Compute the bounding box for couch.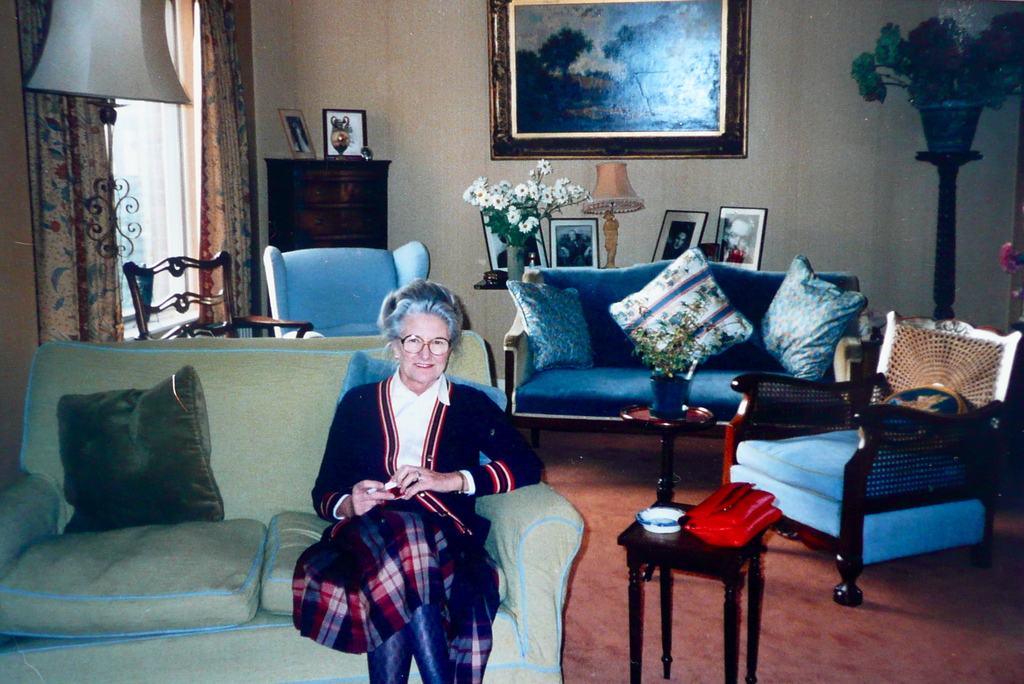
(left=459, top=242, right=822, bottom=456).
